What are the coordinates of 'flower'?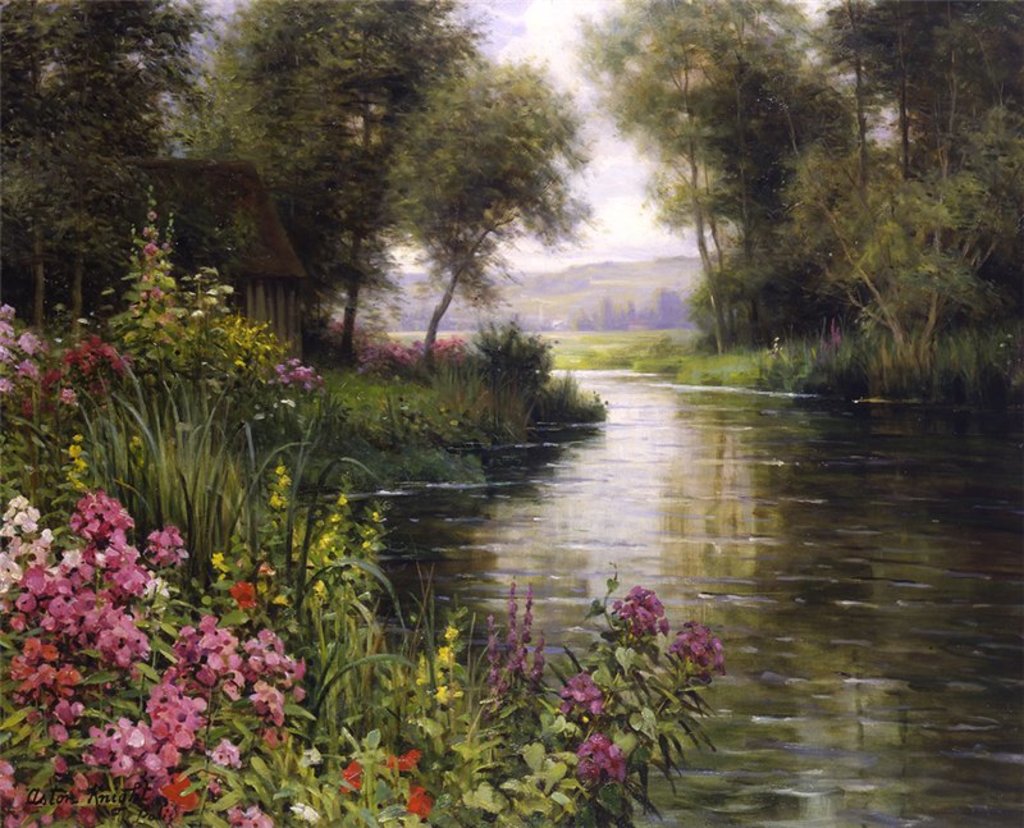
detection(403, 783, 436, 820).
